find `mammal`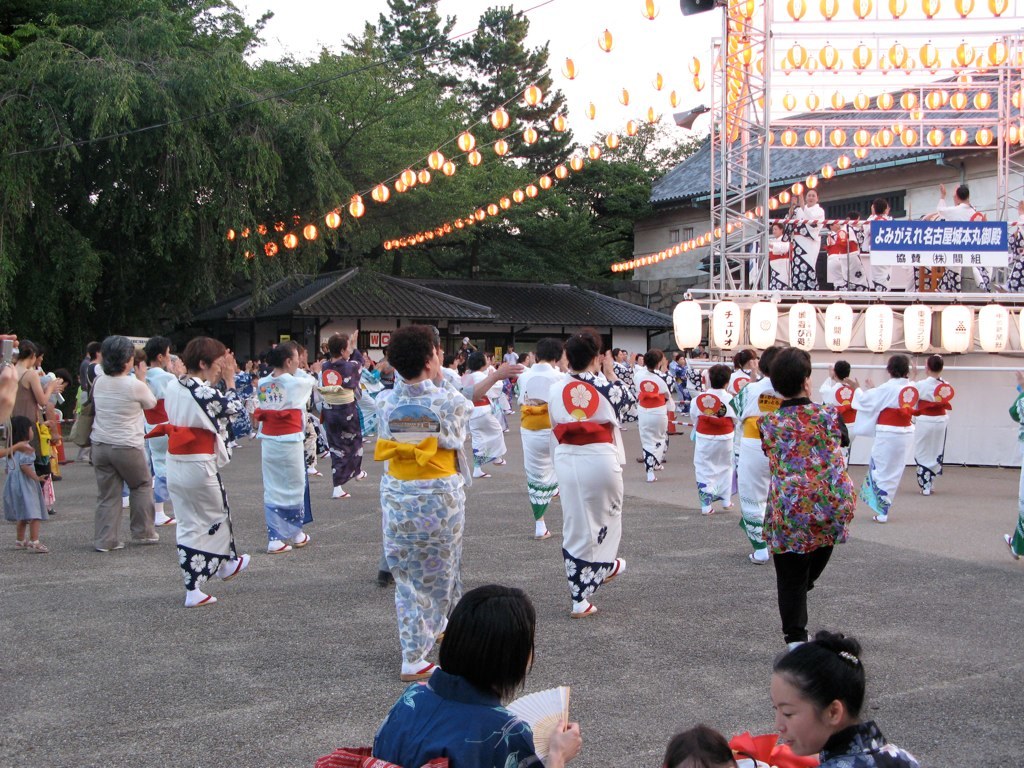
<region>537, 358, 638, 612</region>
